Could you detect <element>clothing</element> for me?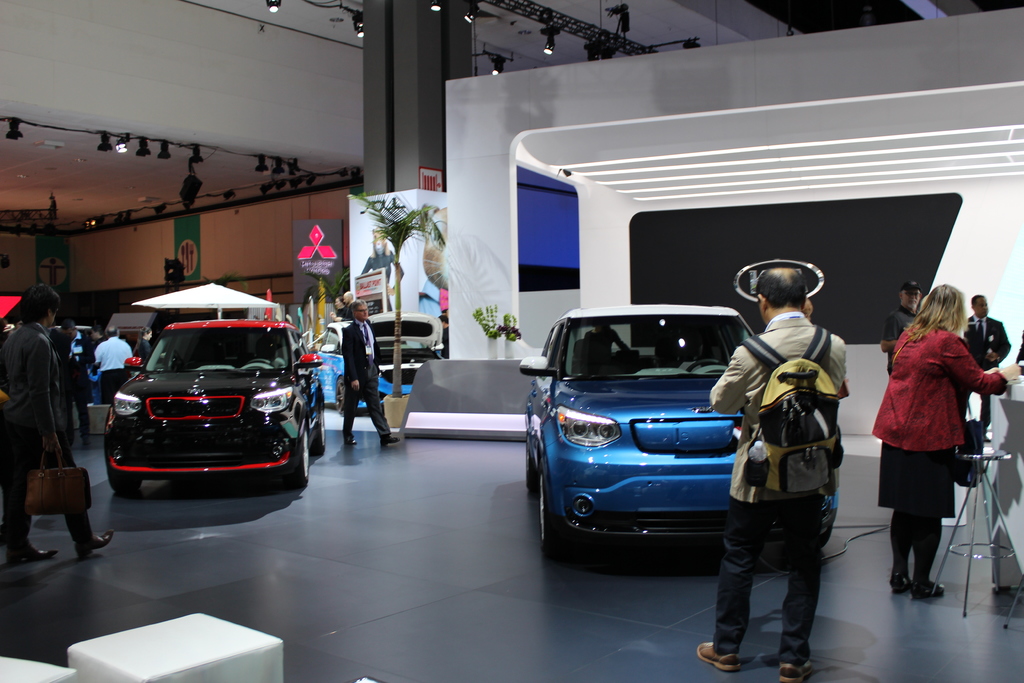
Detection result: 956:315:1013:448.
